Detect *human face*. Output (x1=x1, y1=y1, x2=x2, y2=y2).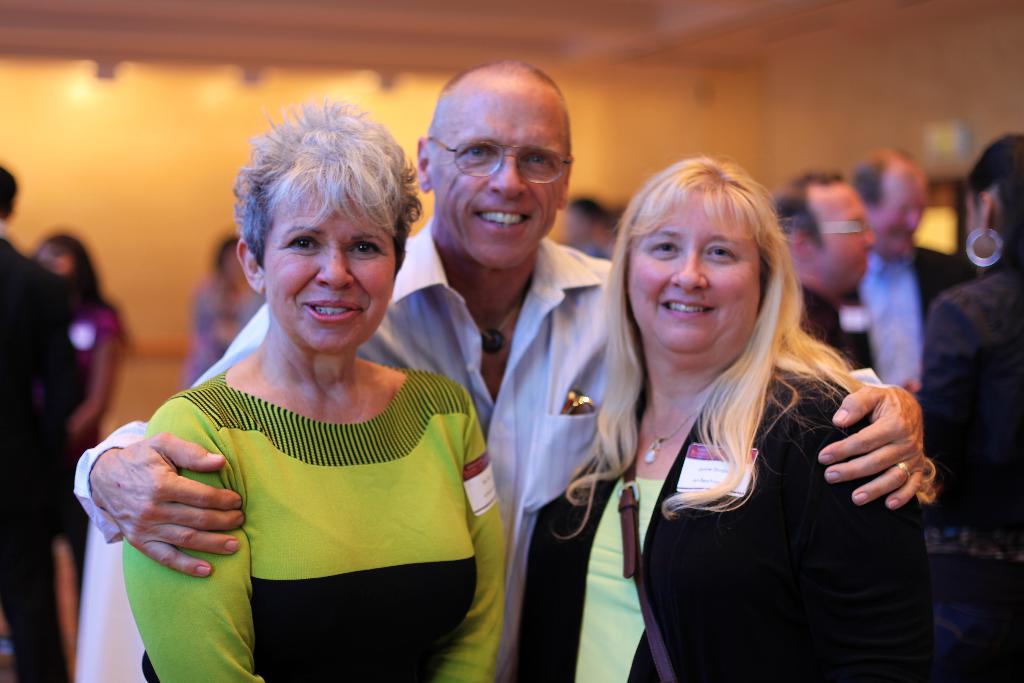
(x1=264, y1=182, x2=397, y2=350).
